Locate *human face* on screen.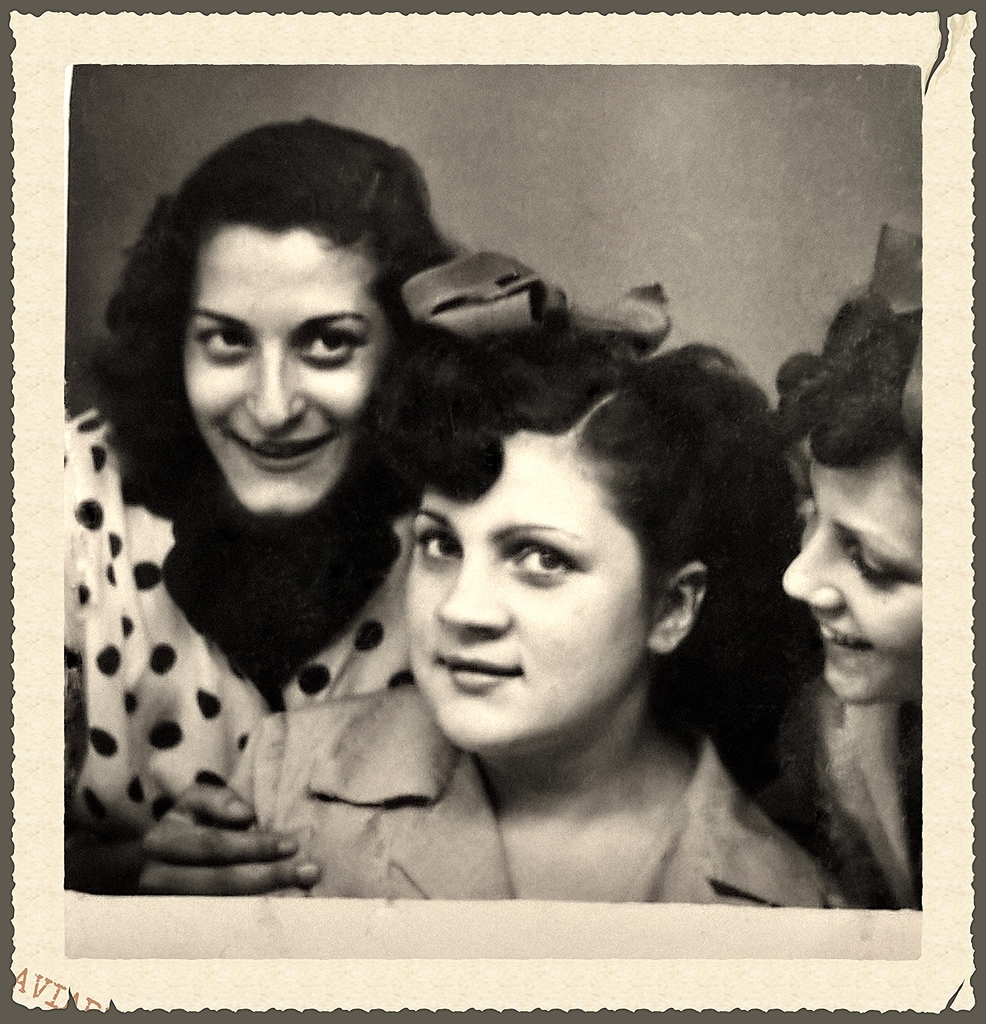
On screen at (left=781, top=447, right=923, bottom=702).
